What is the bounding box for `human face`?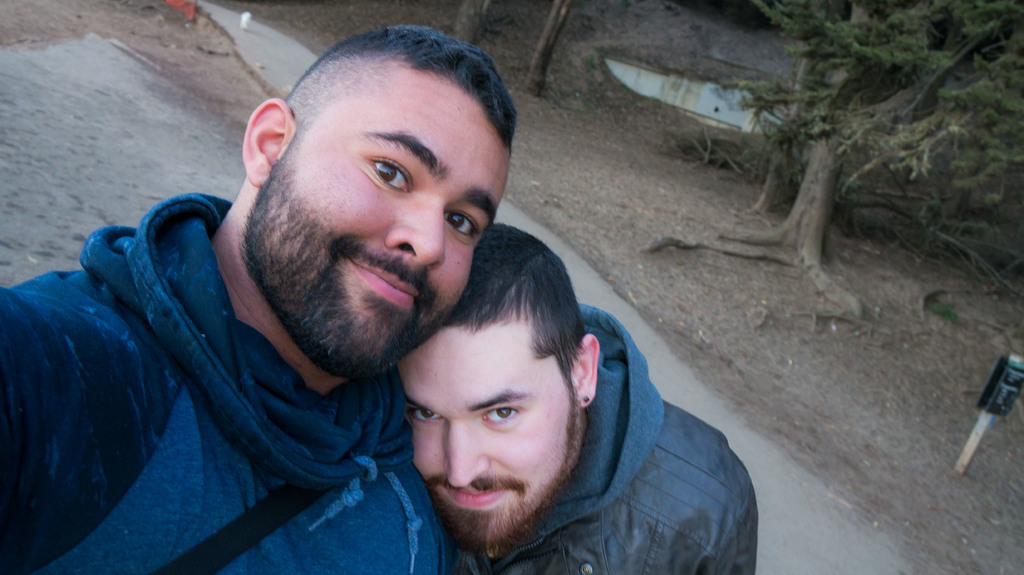
bbox=[241, 67, 511, 374].
